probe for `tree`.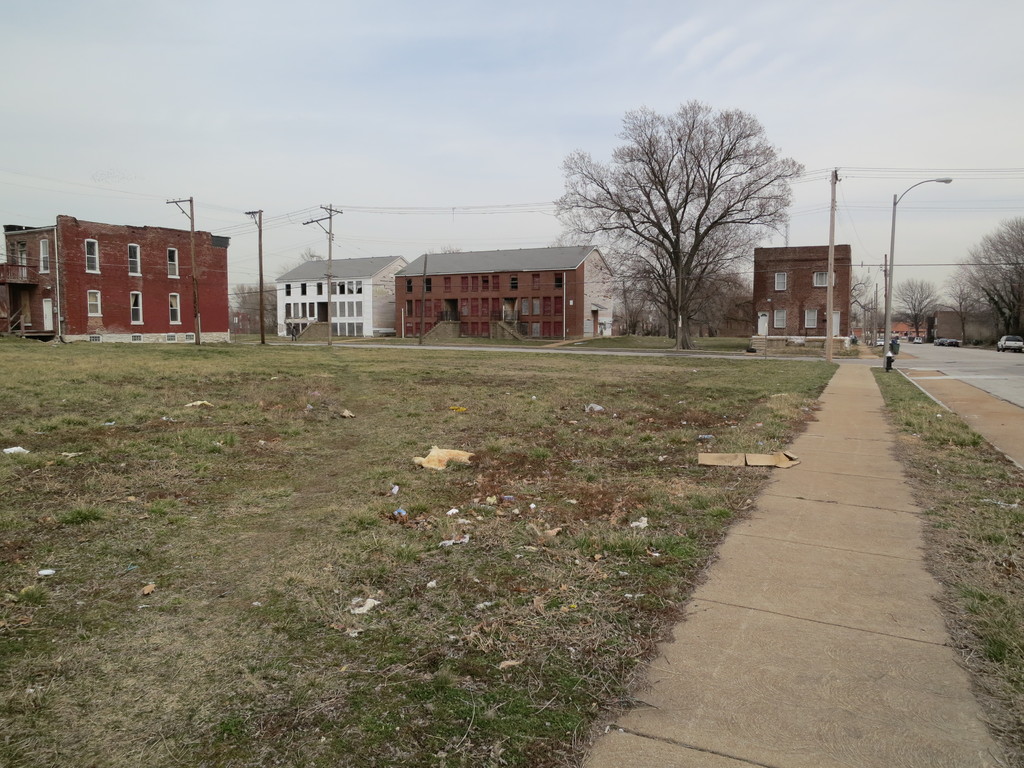
Probe result: <region>423, 246, 465, 257</region>.
